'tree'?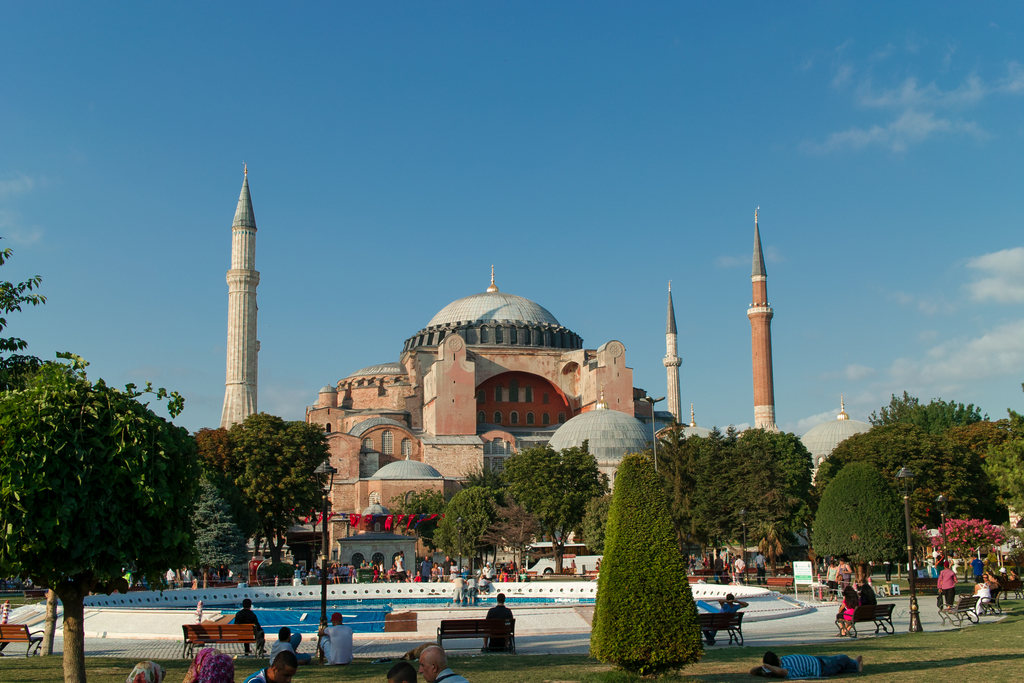
[x1=194, y1=403, x2=344, y2=551]
